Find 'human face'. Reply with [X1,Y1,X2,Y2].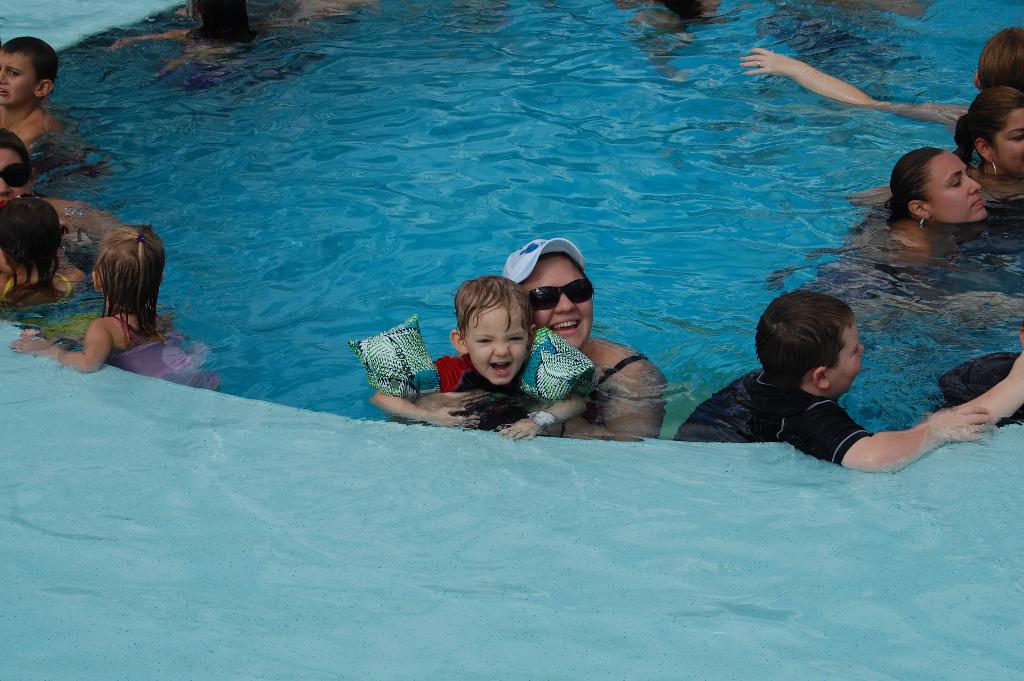
[520,261,593,349].
